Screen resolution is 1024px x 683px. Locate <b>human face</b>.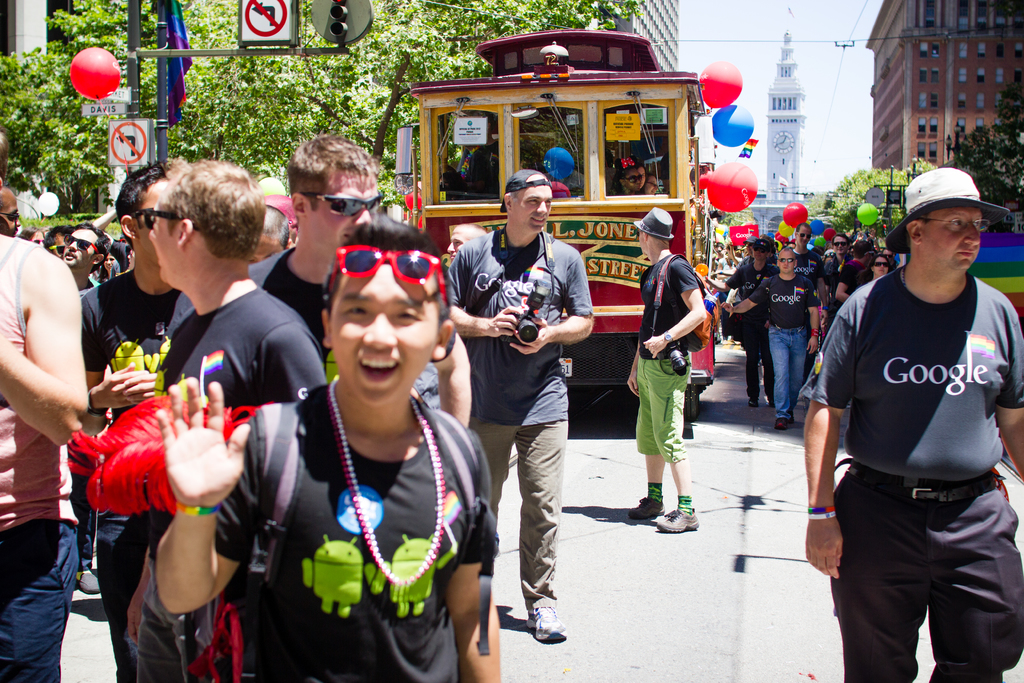
{"x1": 138, "y1": 180, "x2": 170, "y2": 263}.
